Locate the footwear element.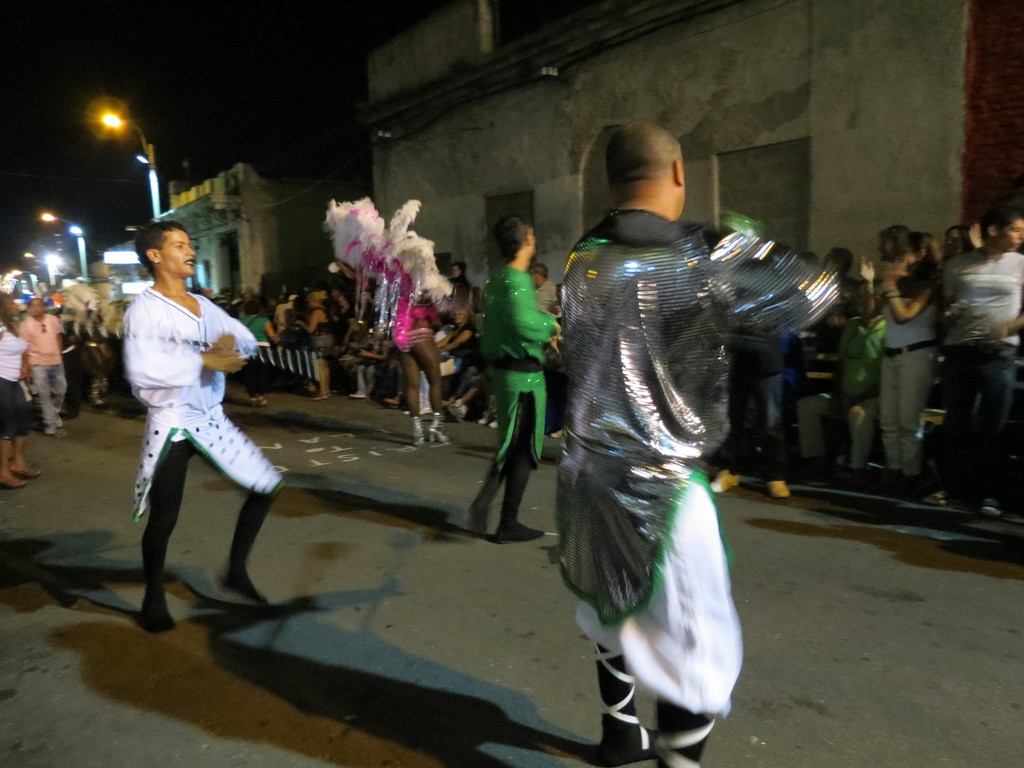
Element bbox: select_region(223, 549, 268, 607).
